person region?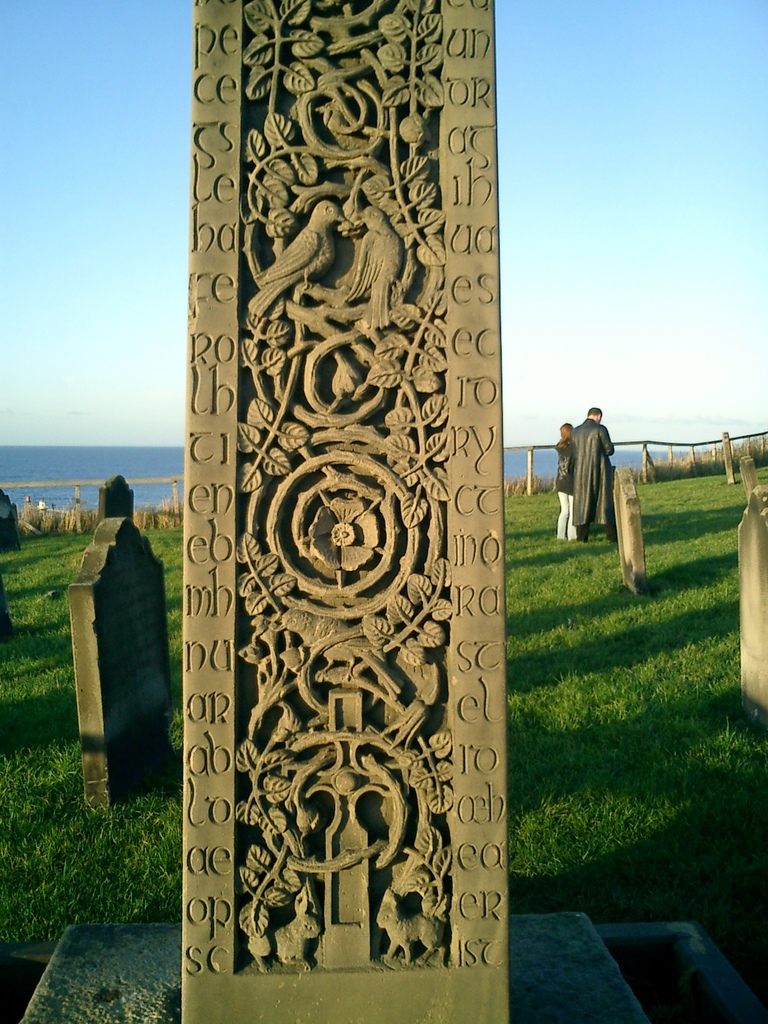
bbox=(558, 423, 581, 540)
